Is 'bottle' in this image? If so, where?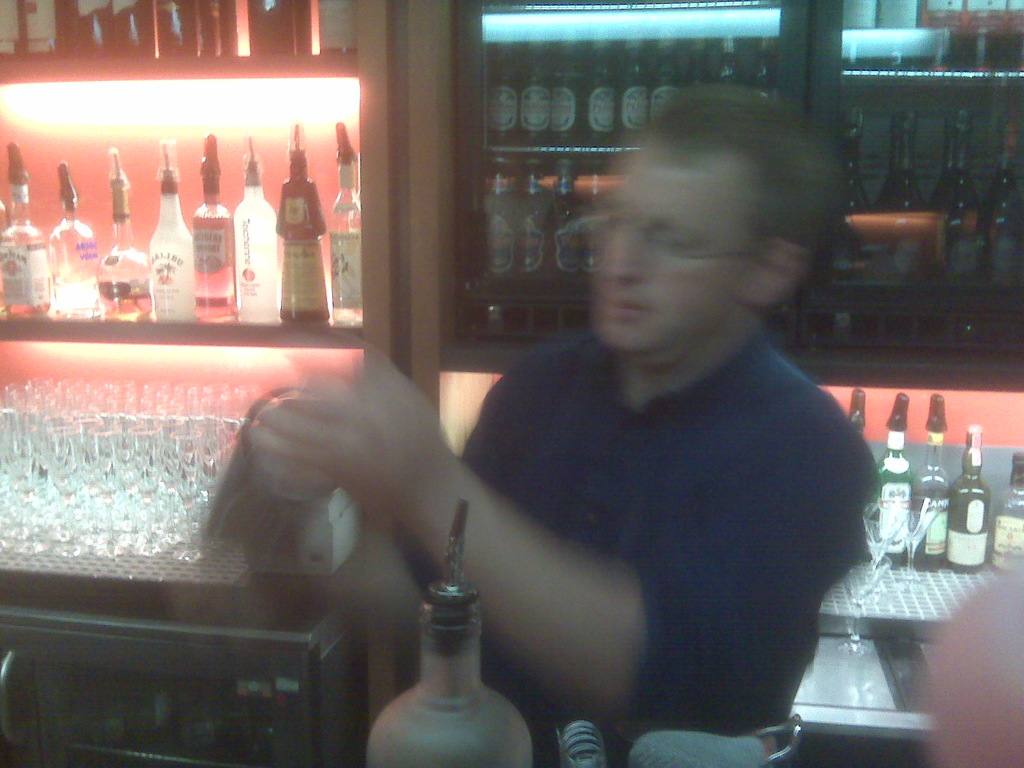
Yes, at x1=188, y1=126, x2=234, y2=323.
